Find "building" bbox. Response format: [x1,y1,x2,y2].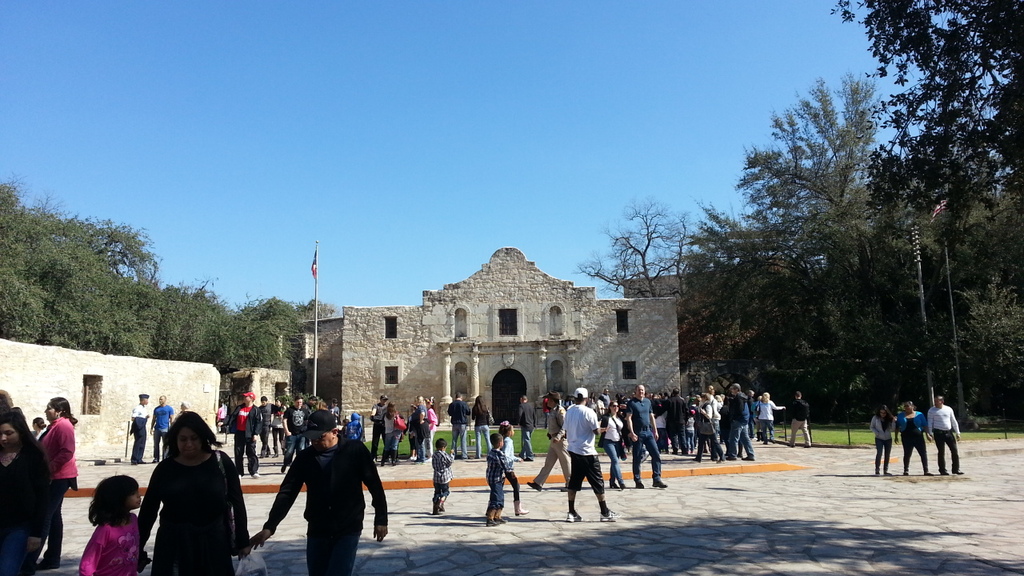
[307,250,681,443].
